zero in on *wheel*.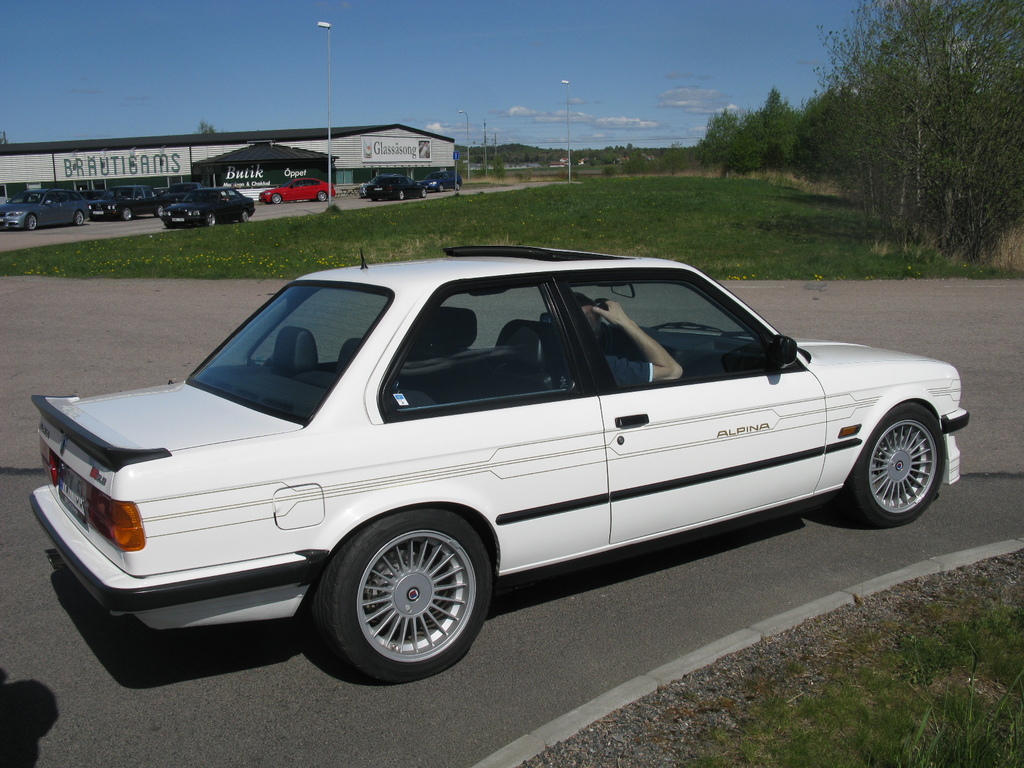
Zeroed in: BBox(73, 212, 88, 228).
